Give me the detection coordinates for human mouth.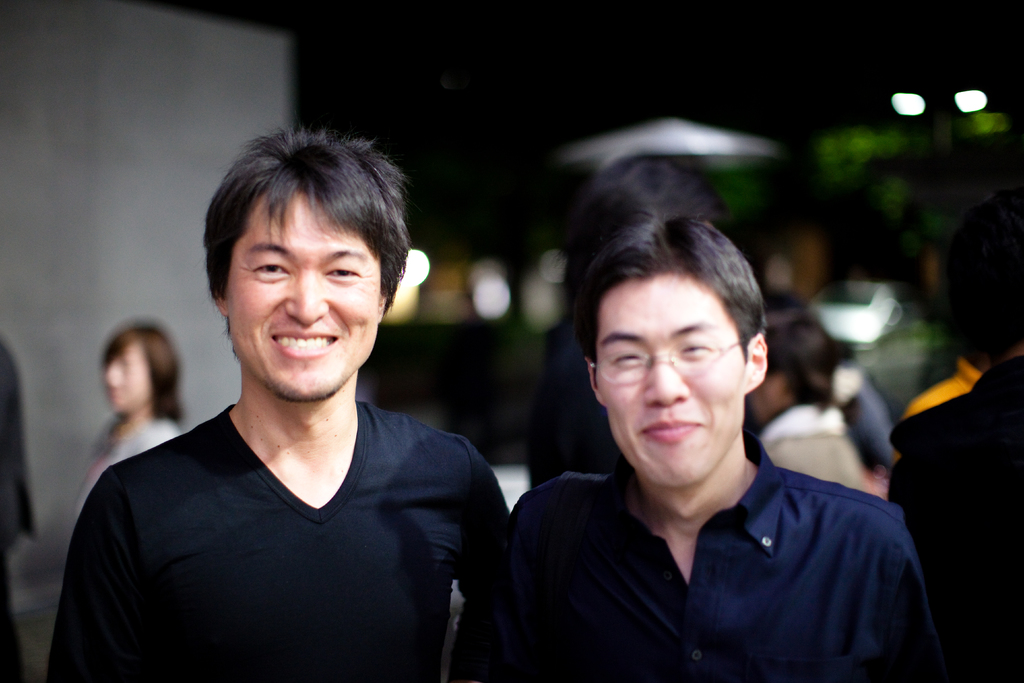
locate(262, 325, 348, 357).
